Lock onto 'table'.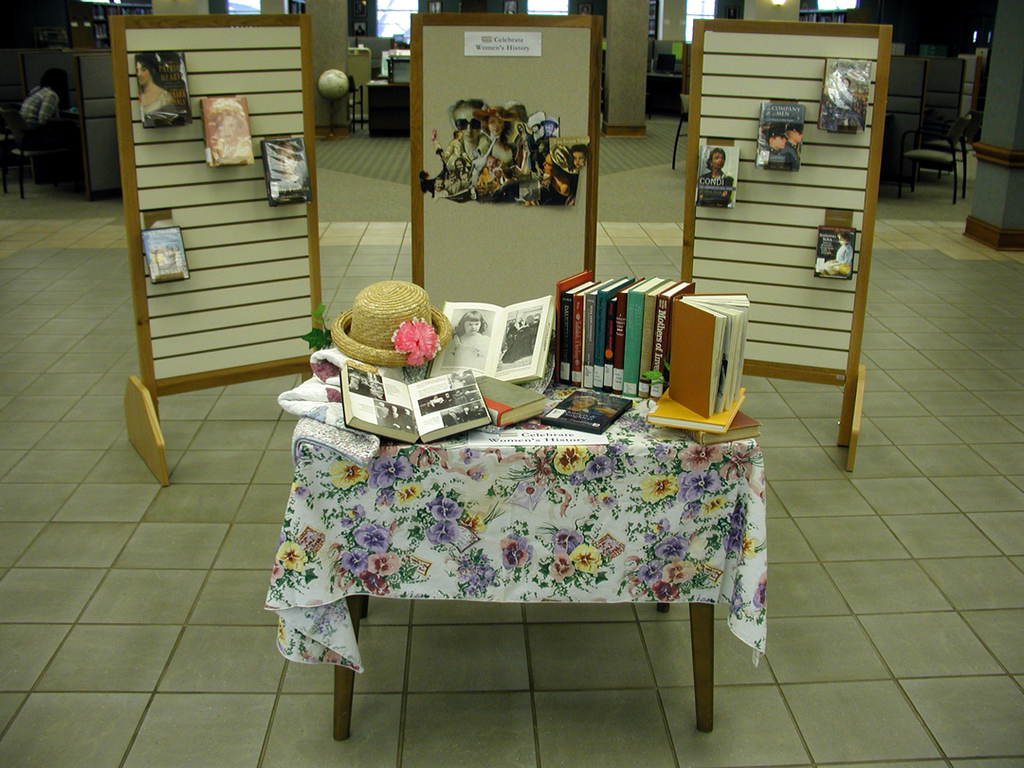
Locked: BBox(248, 327, 773, 739).
